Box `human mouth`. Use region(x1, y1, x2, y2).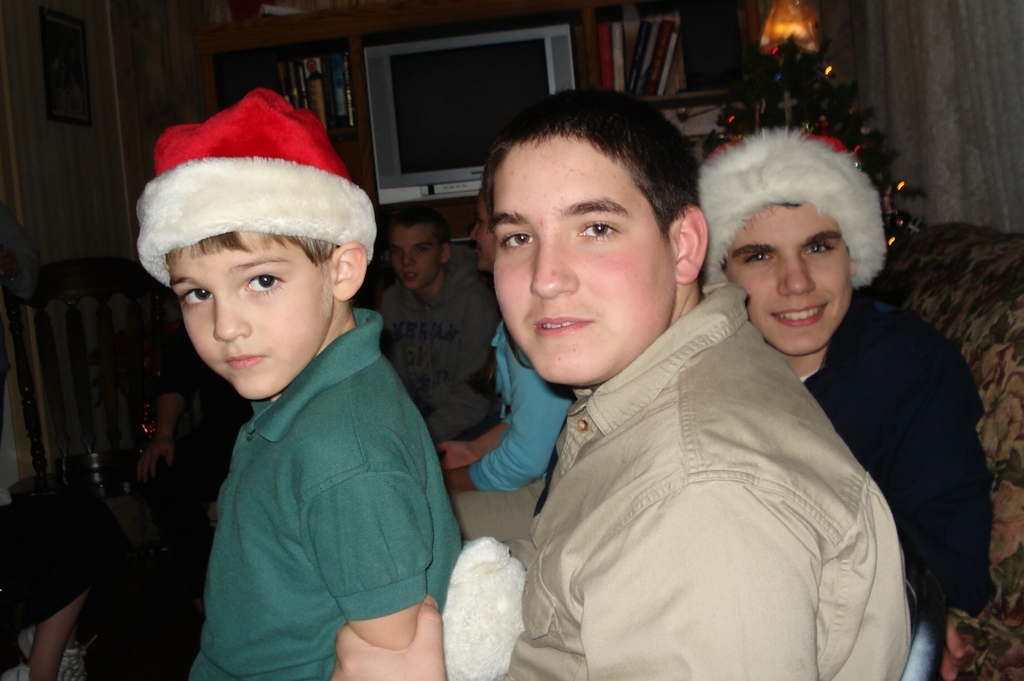
region(225, 348, 266, 383).
